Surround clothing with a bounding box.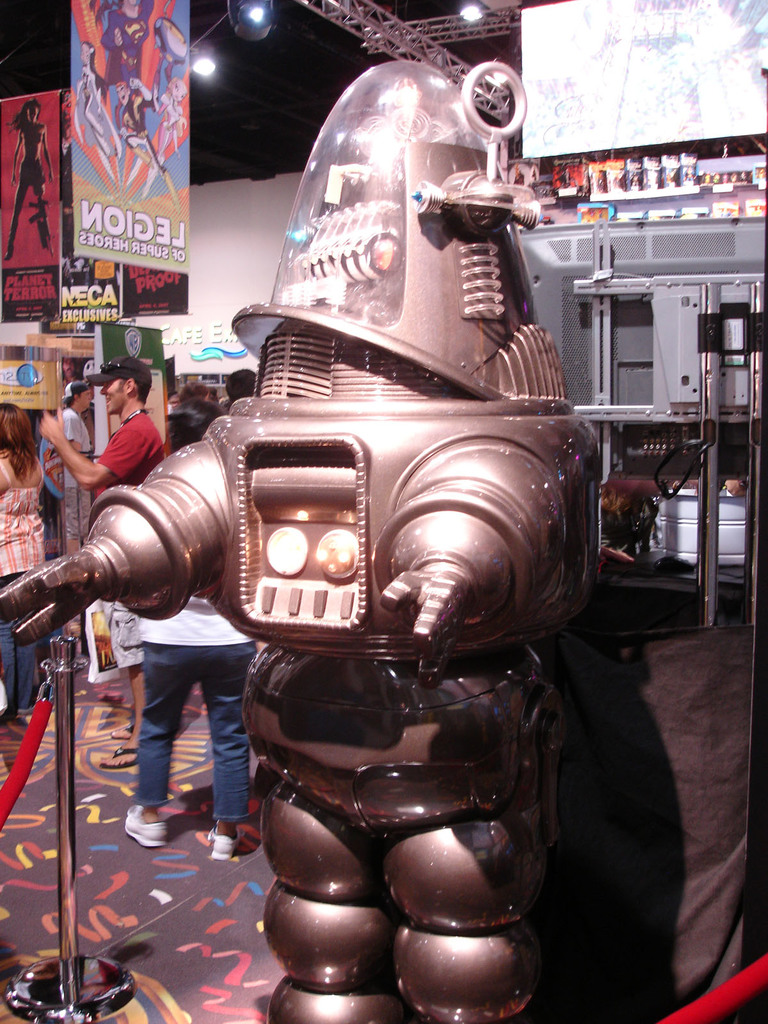
(0, 447, 47, 729).
